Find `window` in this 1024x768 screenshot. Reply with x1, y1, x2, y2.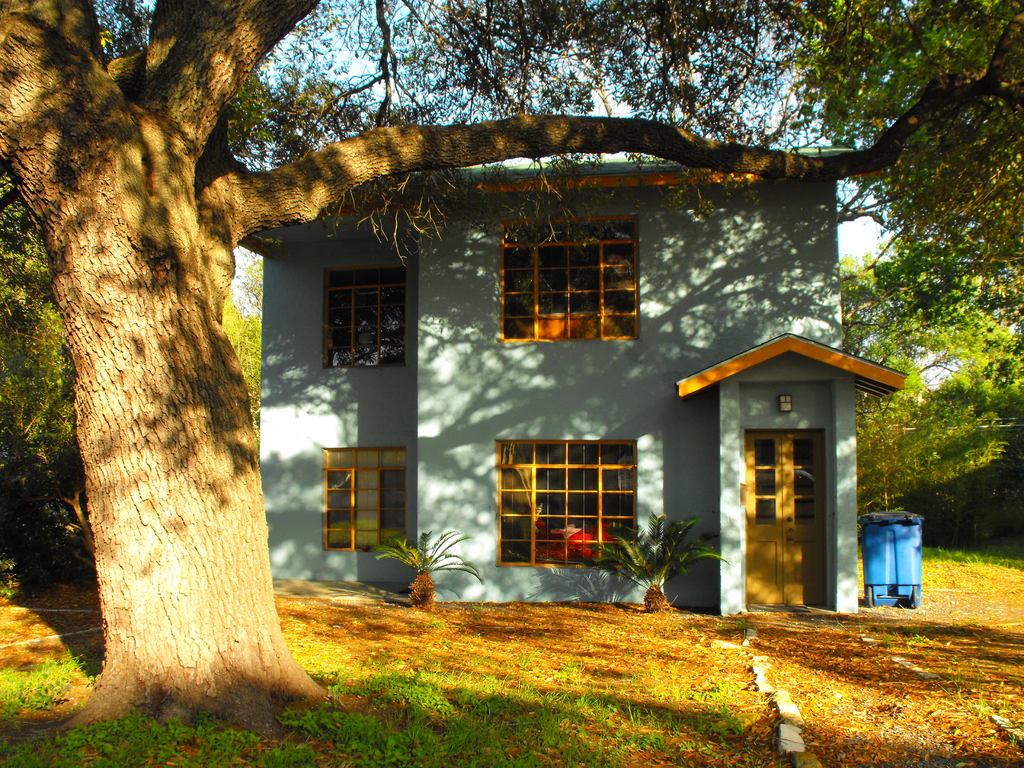
498, 217, 643, 351.
